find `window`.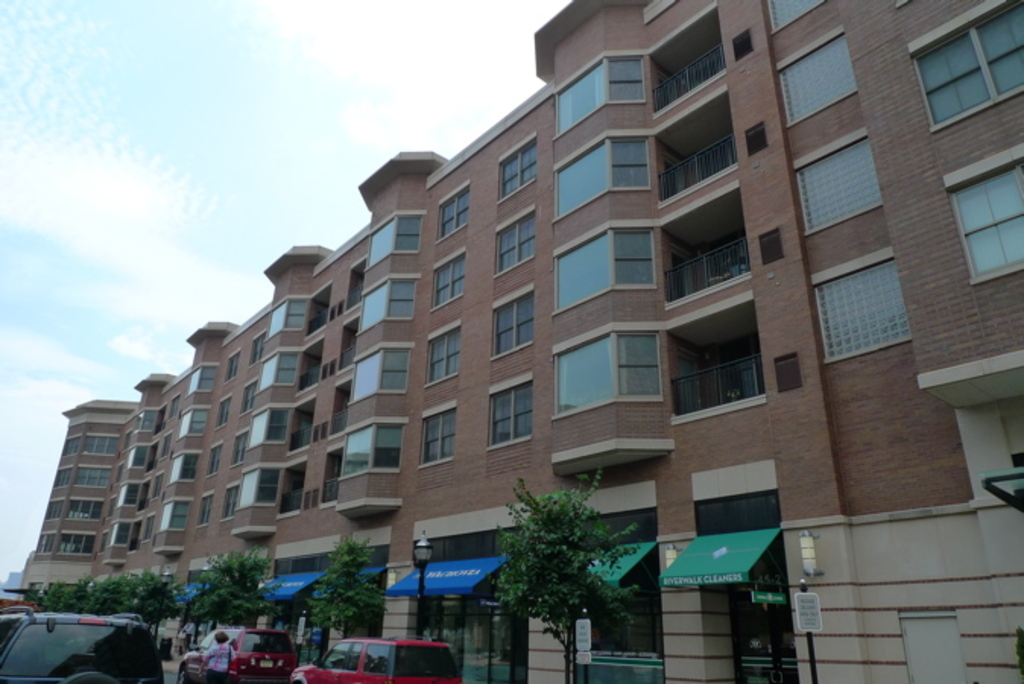
BBox(38, 529, 55, 552).
